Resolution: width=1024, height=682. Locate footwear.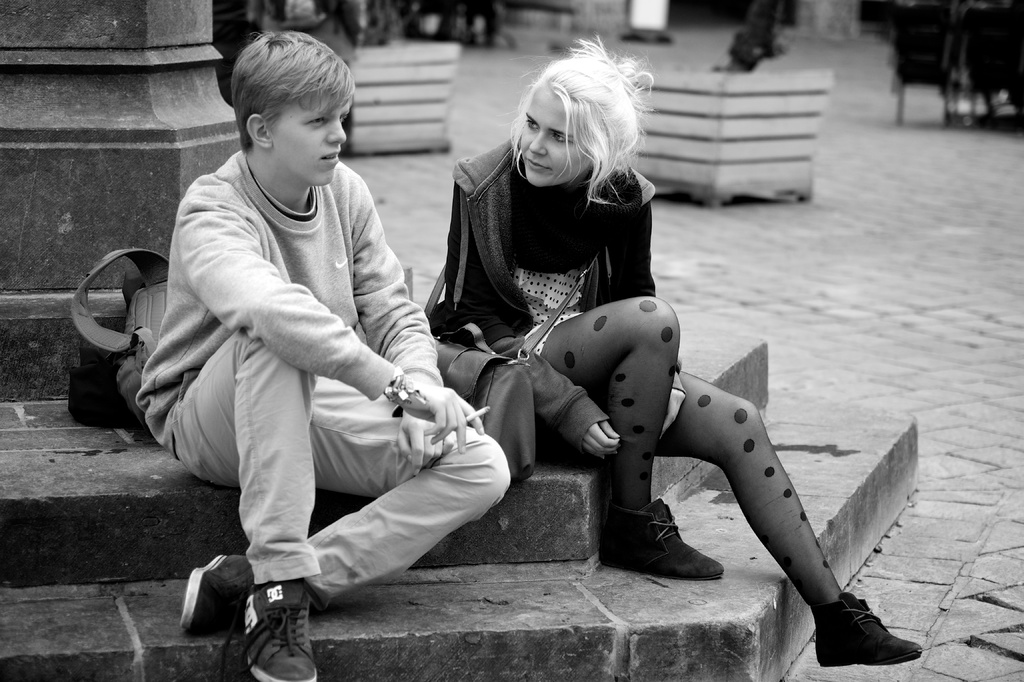
select_region(601, 491, 722, 582).
